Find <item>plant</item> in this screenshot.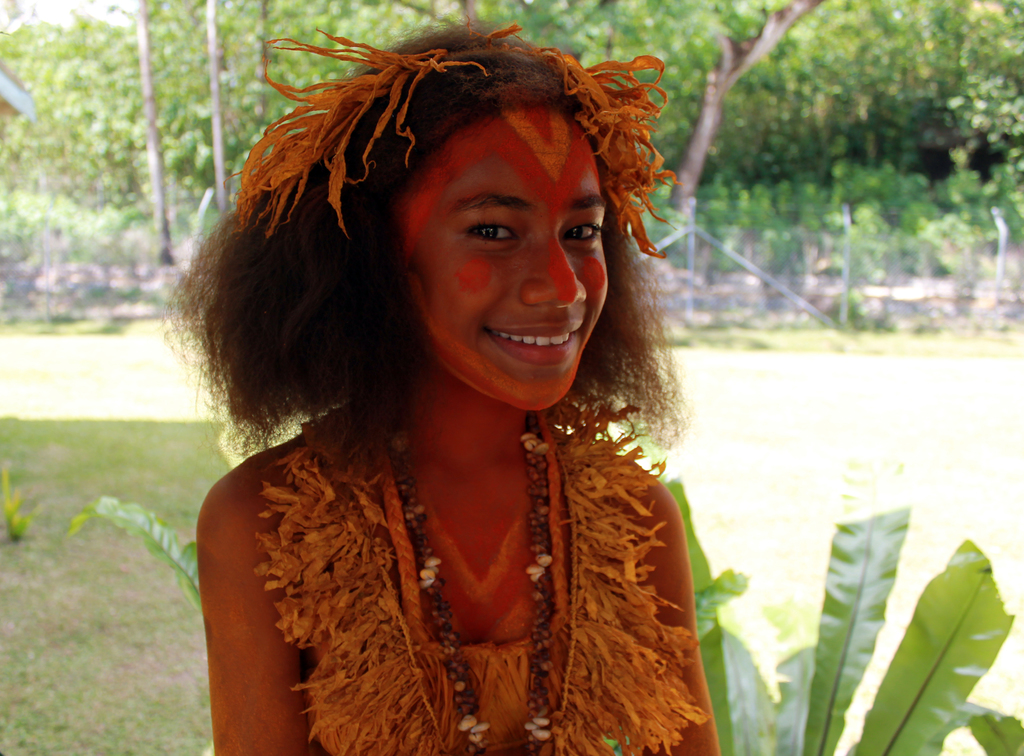
The bounding box for <item>plant</item> is <bbox>824, 278, 872, 335</bbox>.
